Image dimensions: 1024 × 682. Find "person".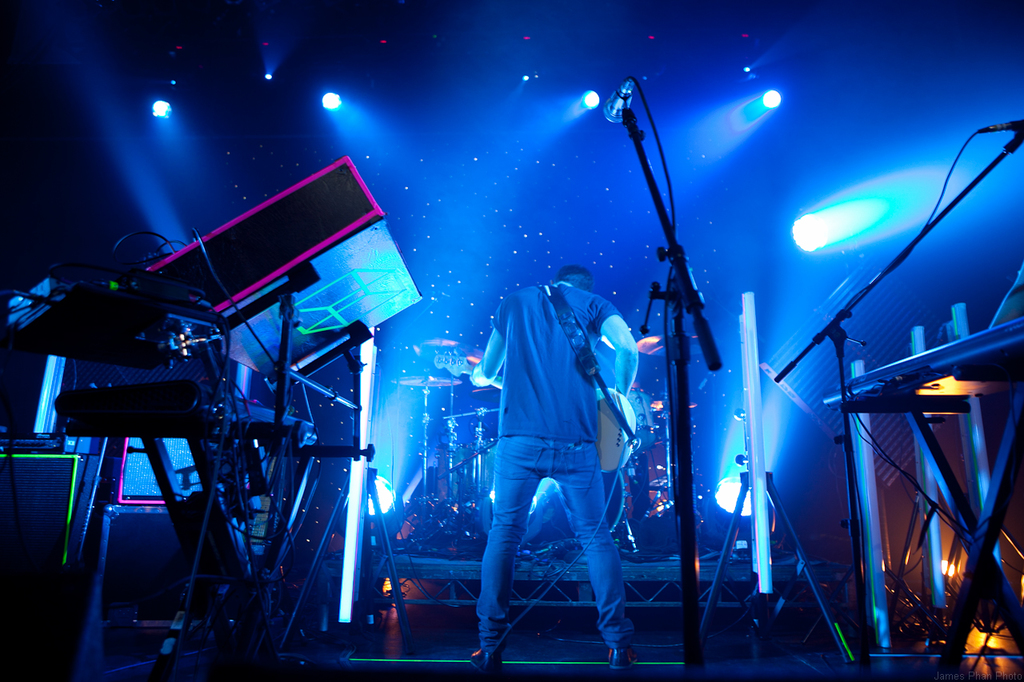
l=470, t=265, r=638, b=675.
